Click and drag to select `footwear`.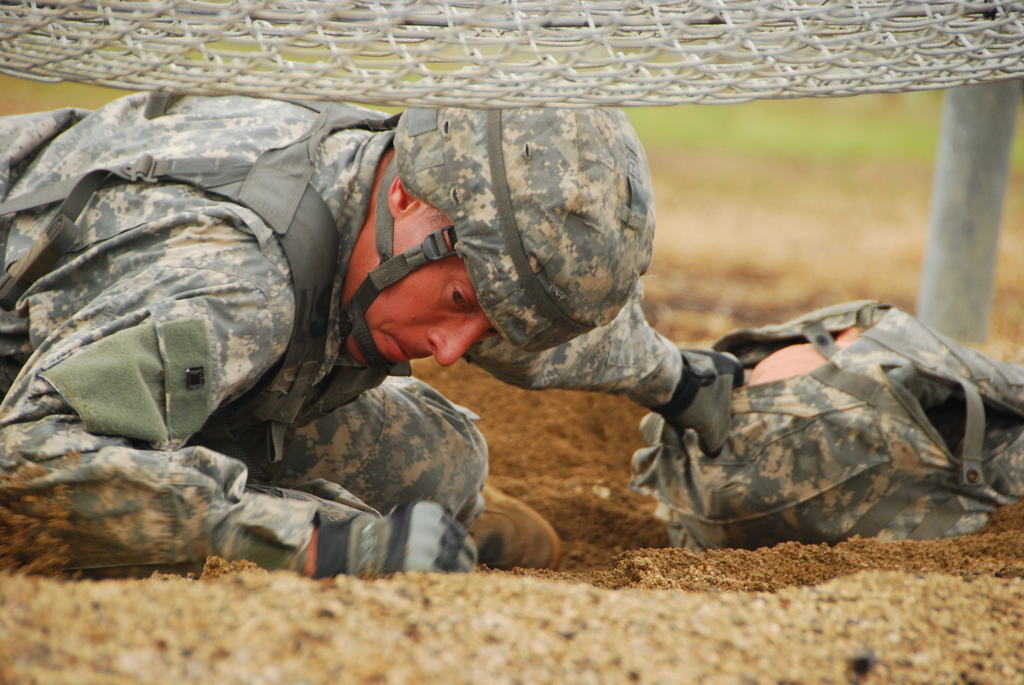
Selection: bbox=[465, 484, 564, 573].
